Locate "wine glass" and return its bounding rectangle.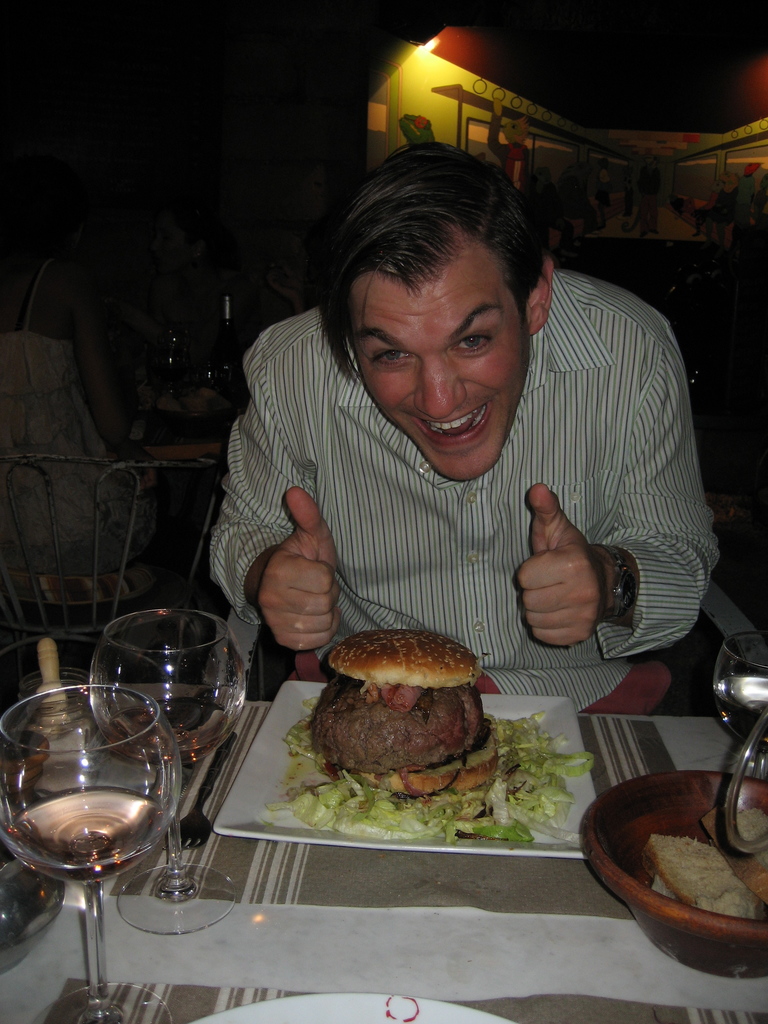
box(0, 691, 181, 1023).
